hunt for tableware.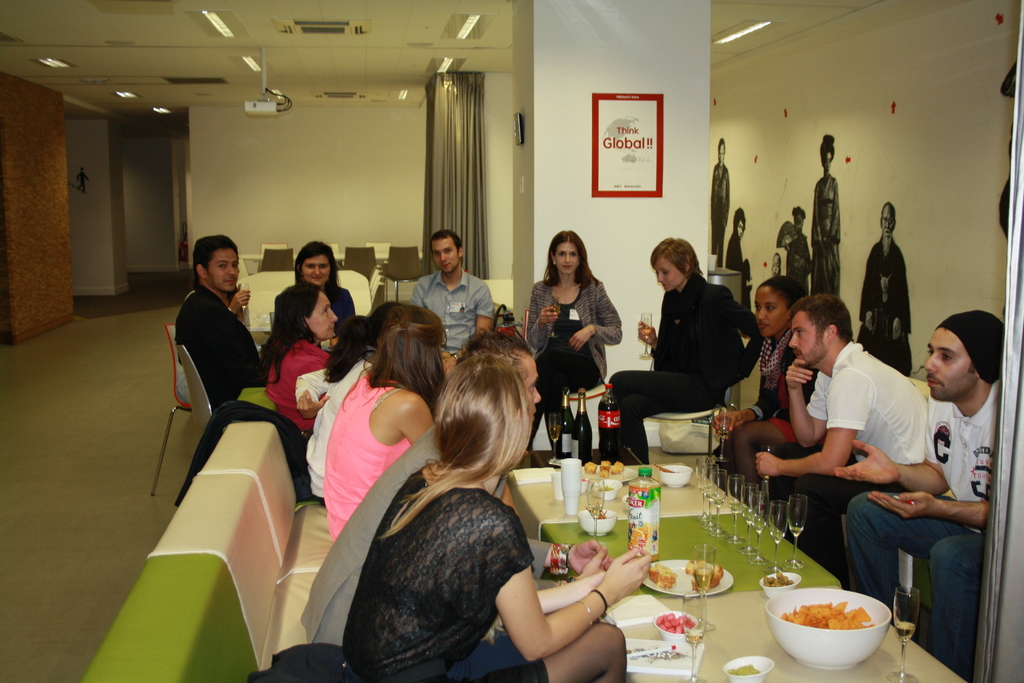
Hunted down at {"left": 550, "top": 470, "right": 561, "bottom": 502}.
